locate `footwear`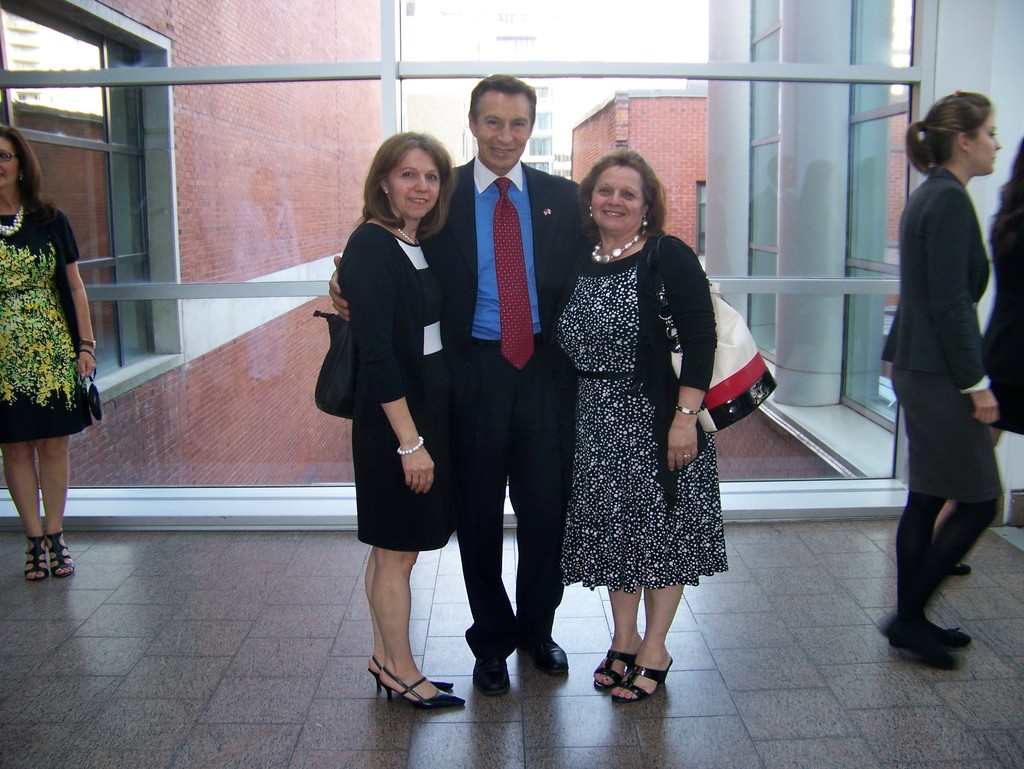
bbox=(473, 658, 510, 697)
